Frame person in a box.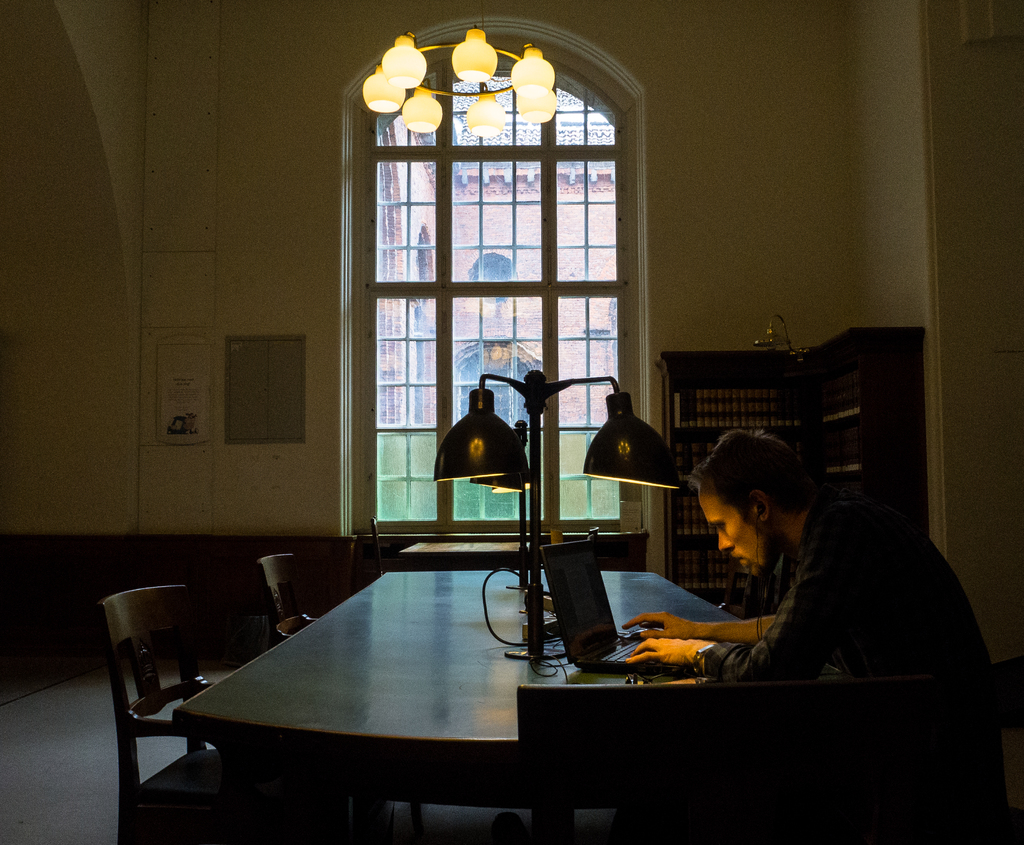
bbox=[691, 644, 714, 679].
